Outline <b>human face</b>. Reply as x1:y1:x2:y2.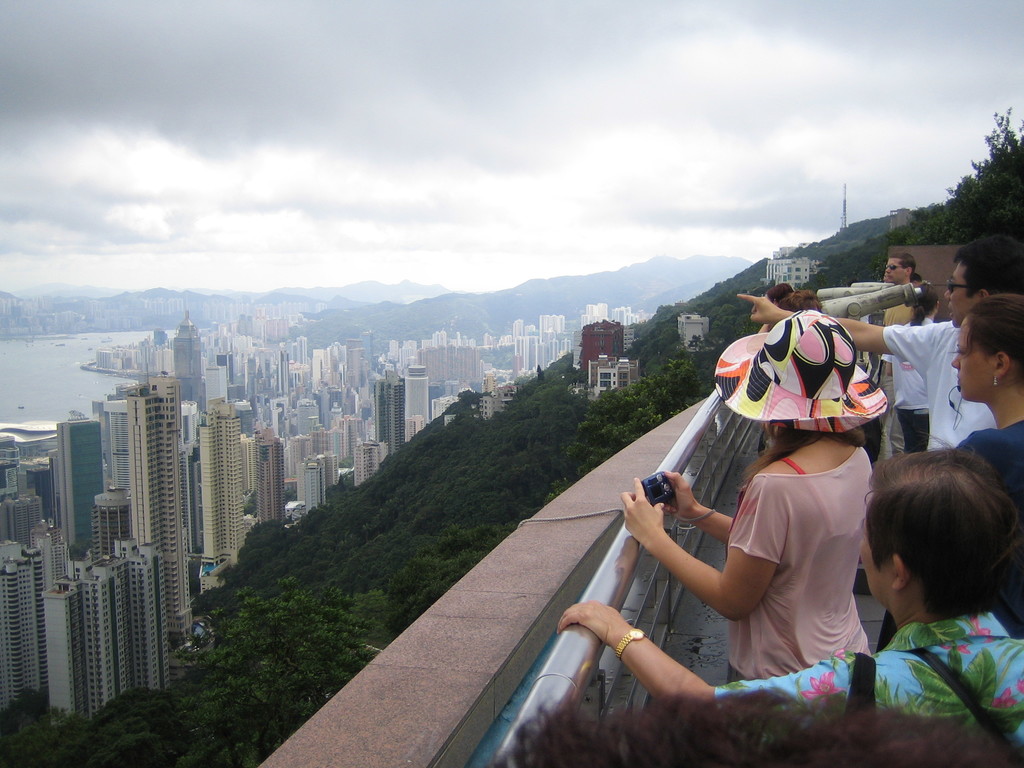
856:505:898:604.
